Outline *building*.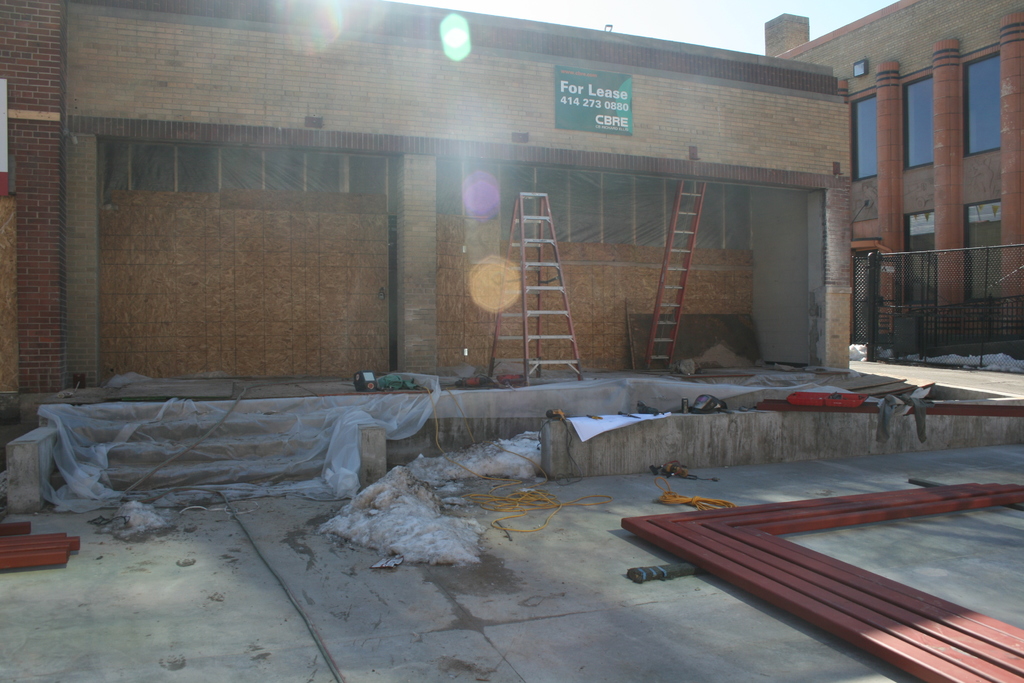
Outline: {"left": 0, "top": 0, "right": 854, "bottom": 393}.
